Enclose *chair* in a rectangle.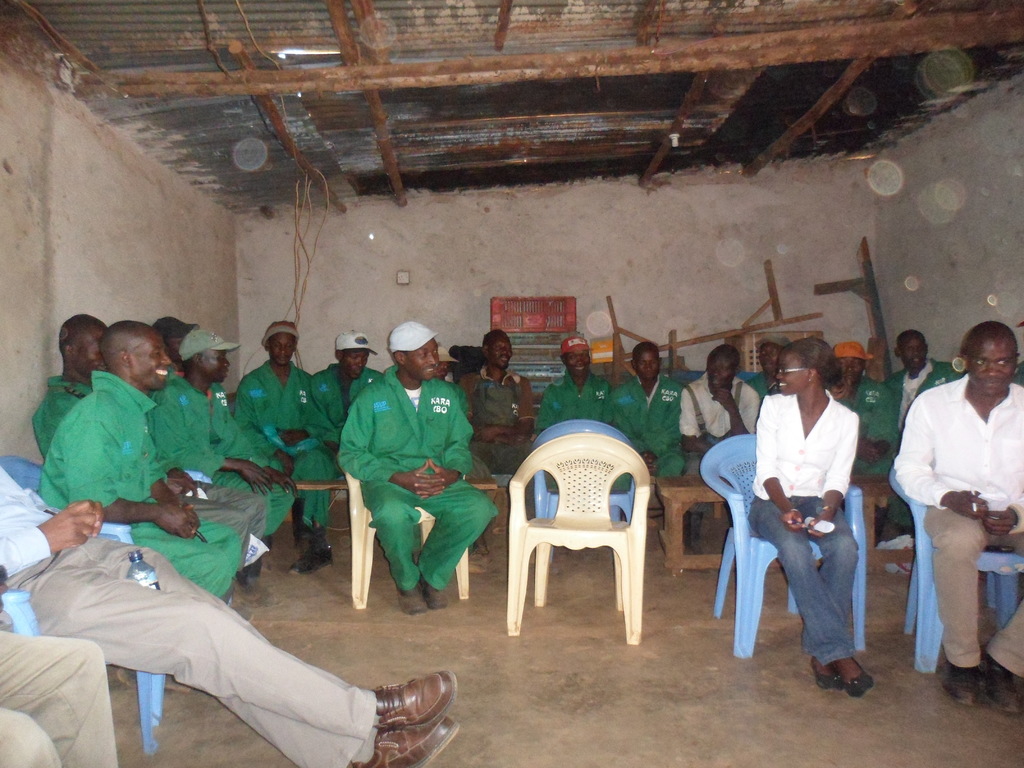
0 451 136 547.
